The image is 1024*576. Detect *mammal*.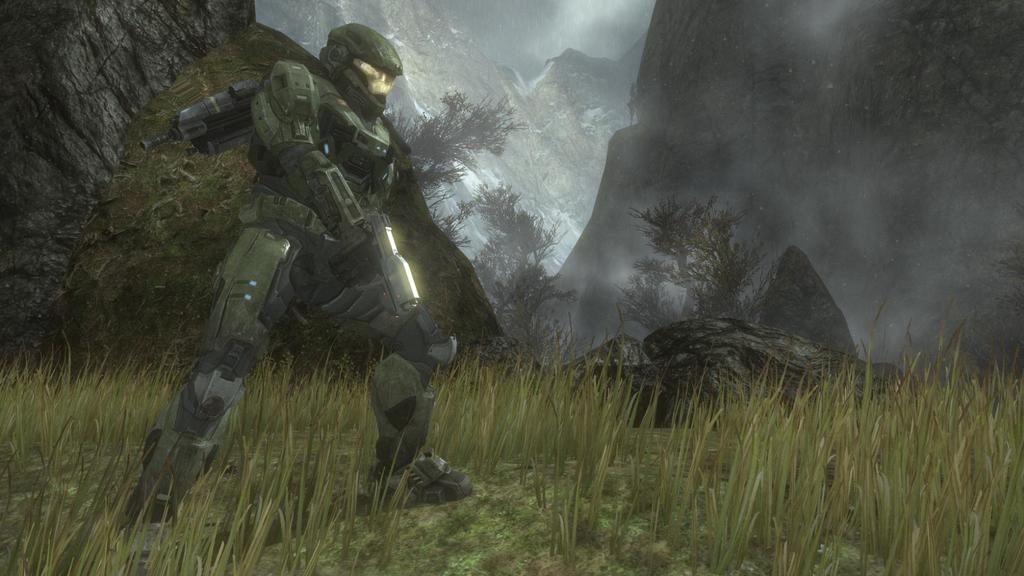
Detection: <bbox>117, 63, 469, 489</bbox>.
